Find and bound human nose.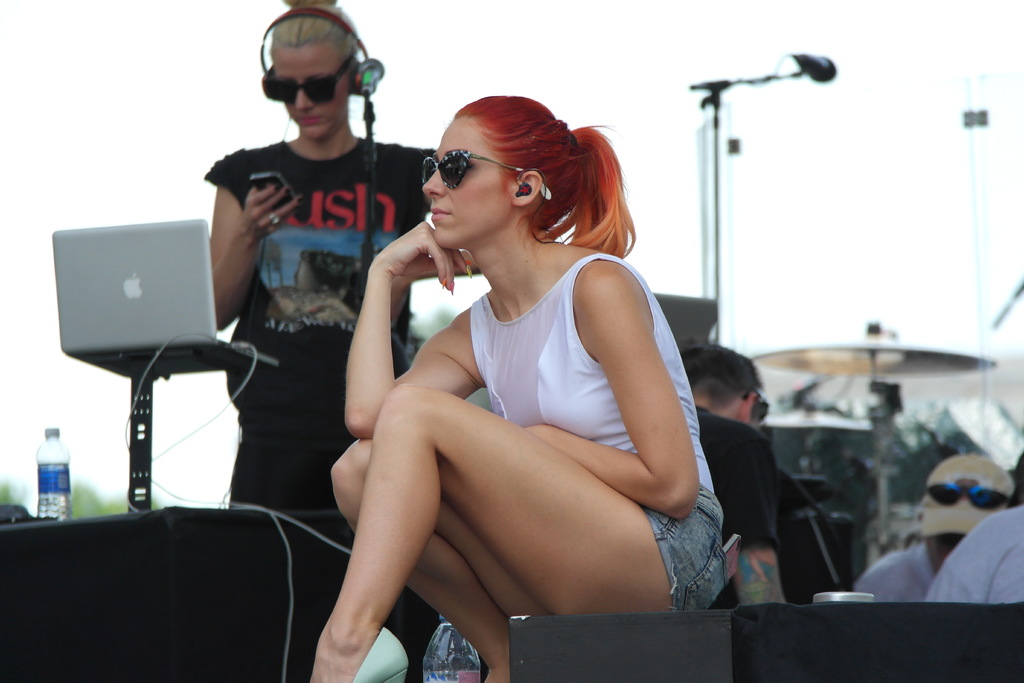
Bound: [left=420, top=151, right=452, bottom=202].
